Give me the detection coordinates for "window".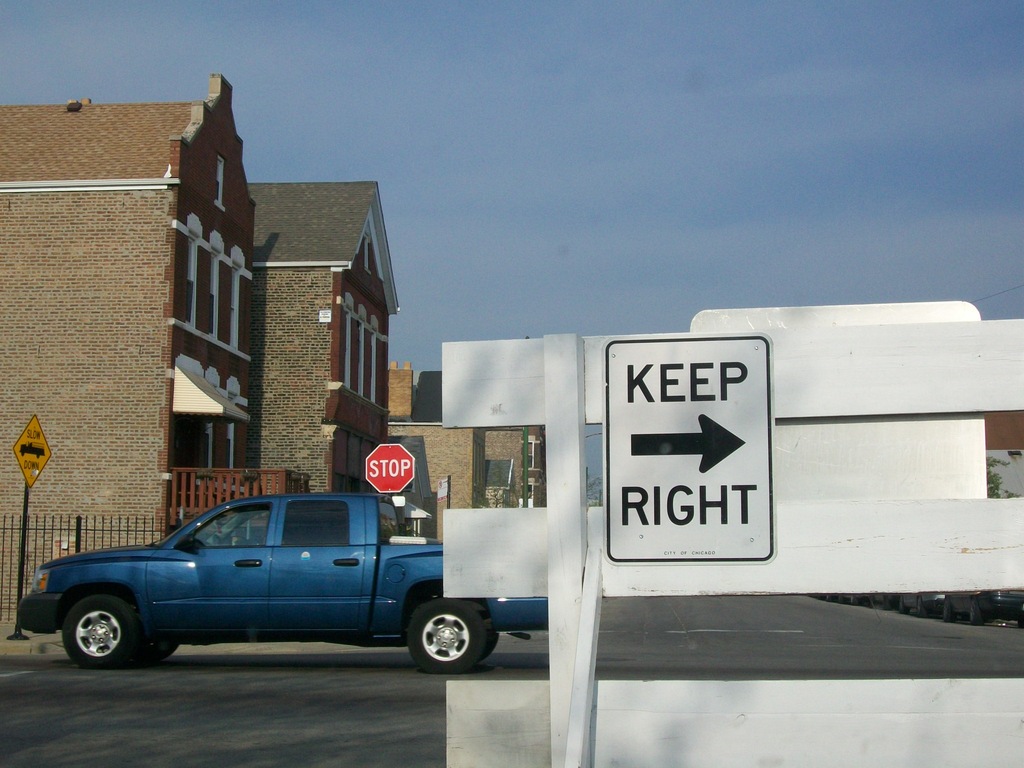
bbox=(367, 236, 374, 276).
